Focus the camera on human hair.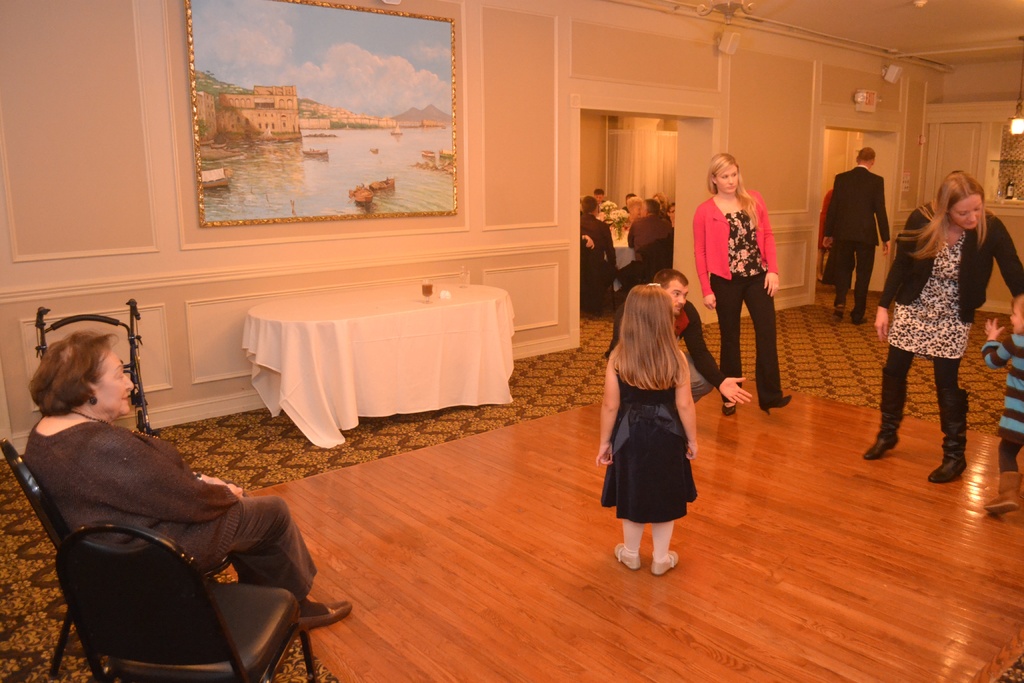
Focus region: <box>30,328,114,419</box>.
